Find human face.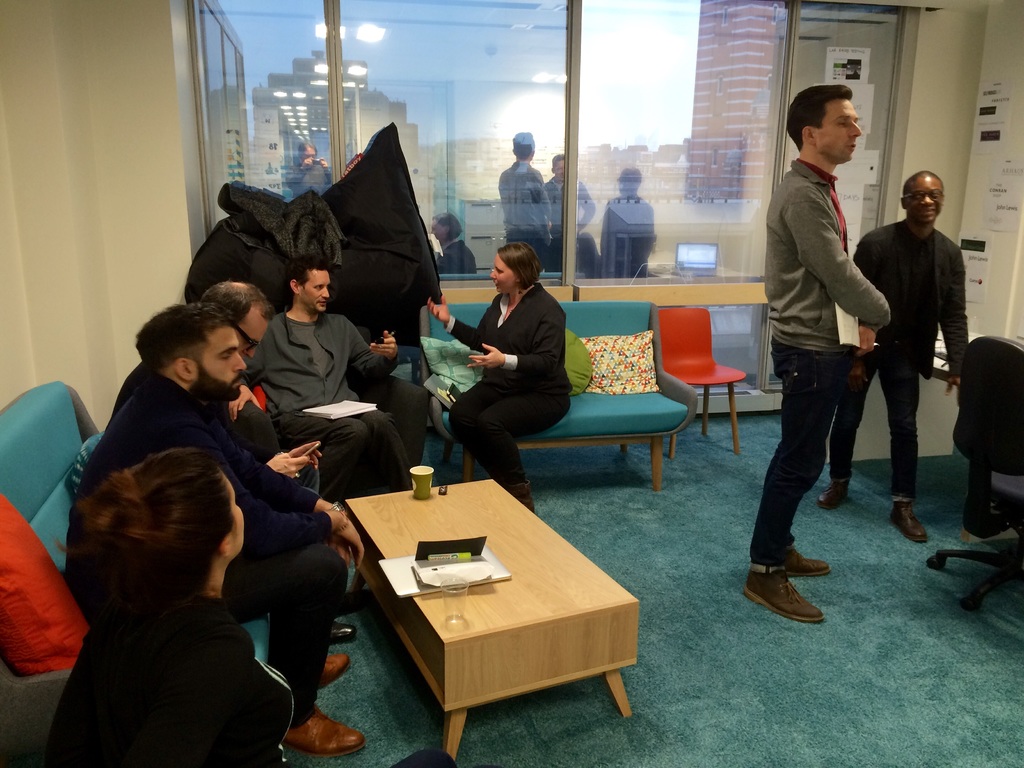
bbox=(816, 100, 863, 163).
